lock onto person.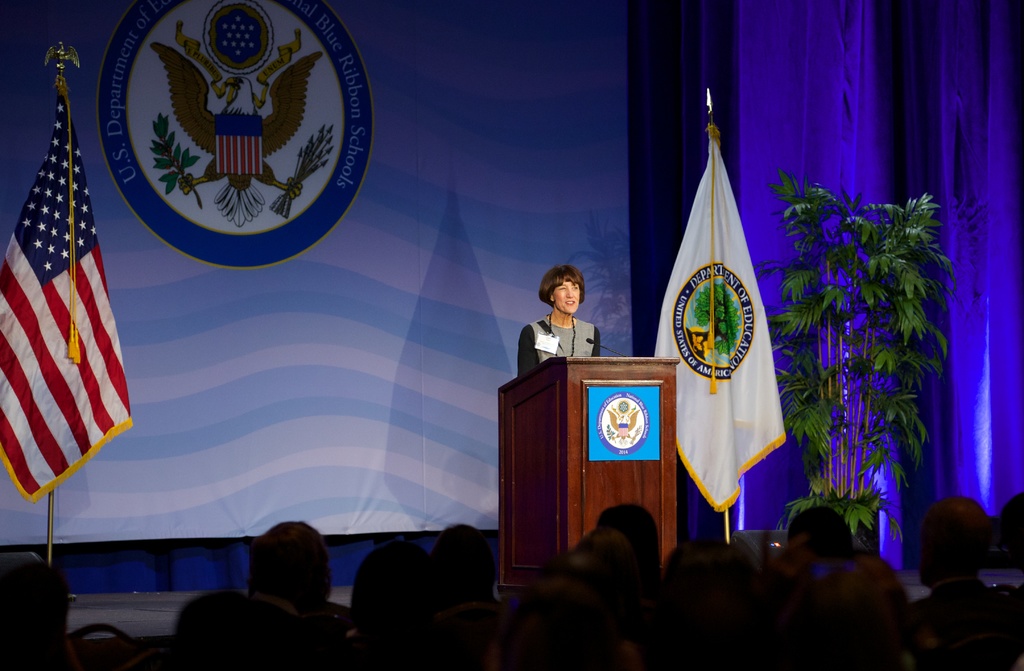
Locked: <region>518, 264, 605, 376</region>.
